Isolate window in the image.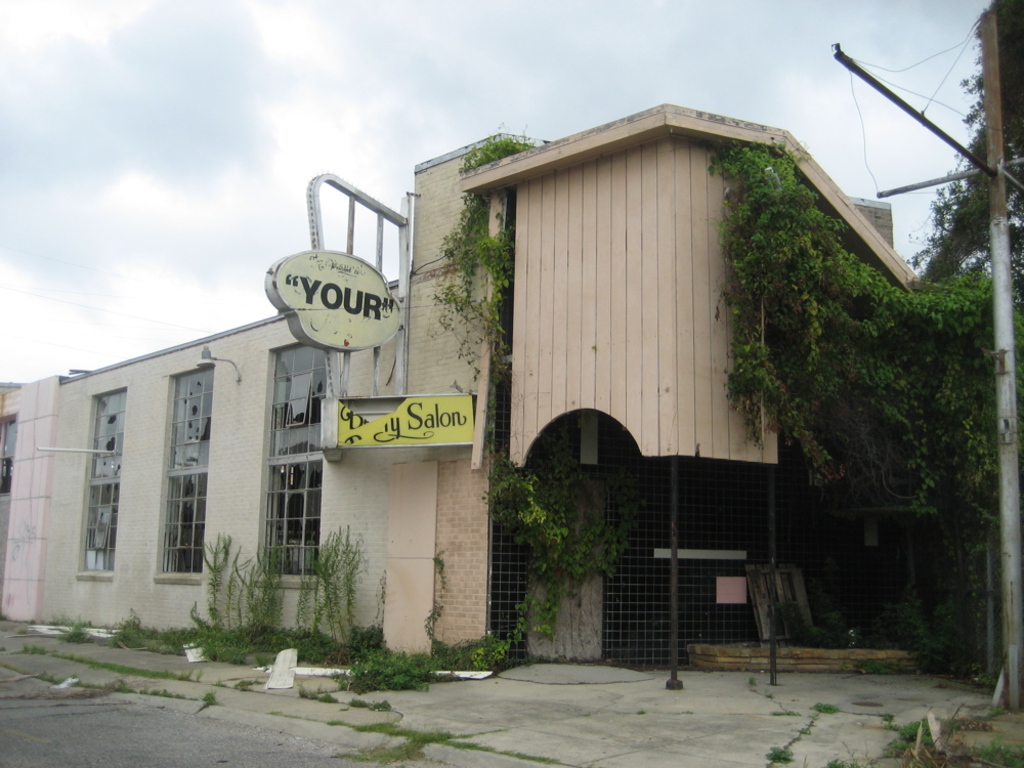
Isolated region: Rect(253, 447, 315, 573).
